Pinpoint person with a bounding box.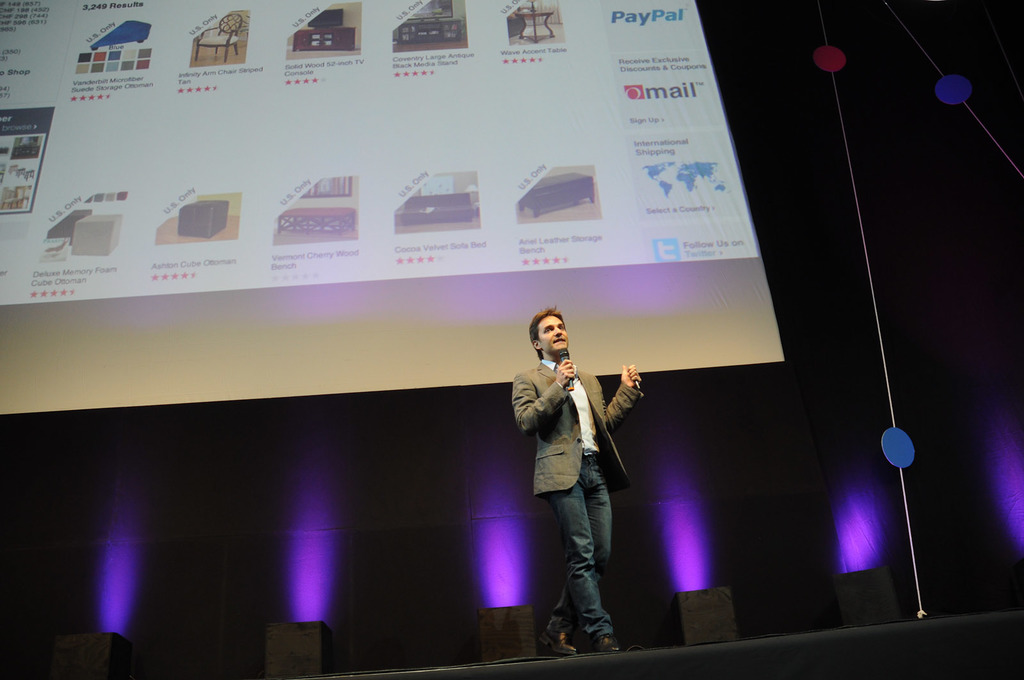
bbox=[515, 298, 647, 646].
